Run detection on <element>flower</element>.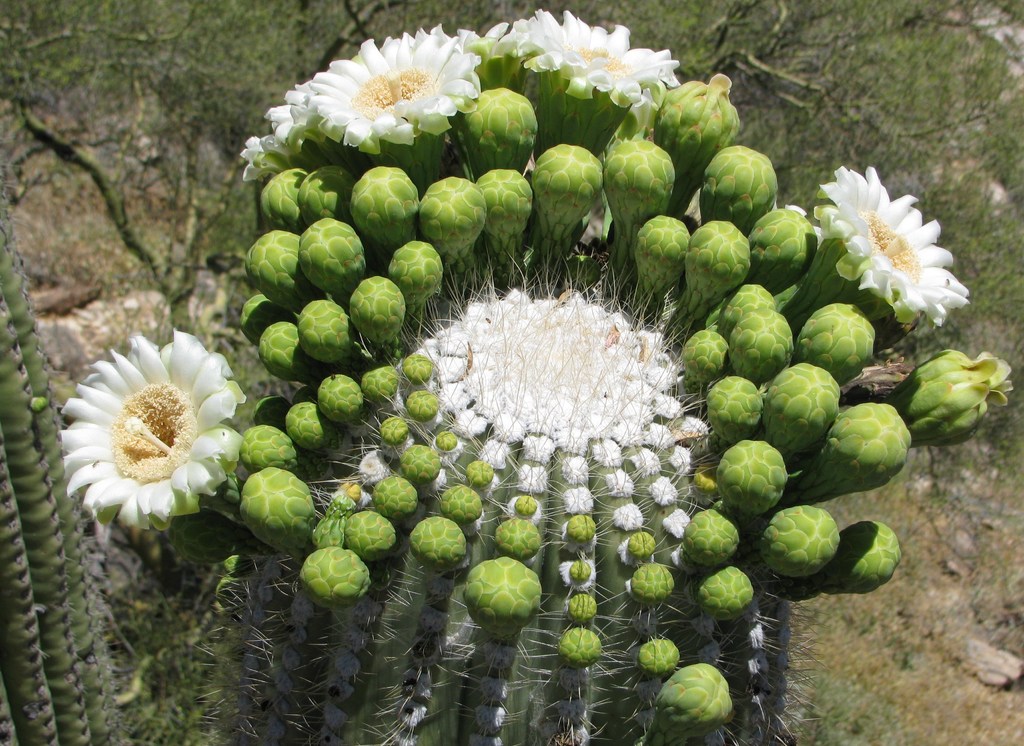
Result: BBox(307, 15, 484, 161).
